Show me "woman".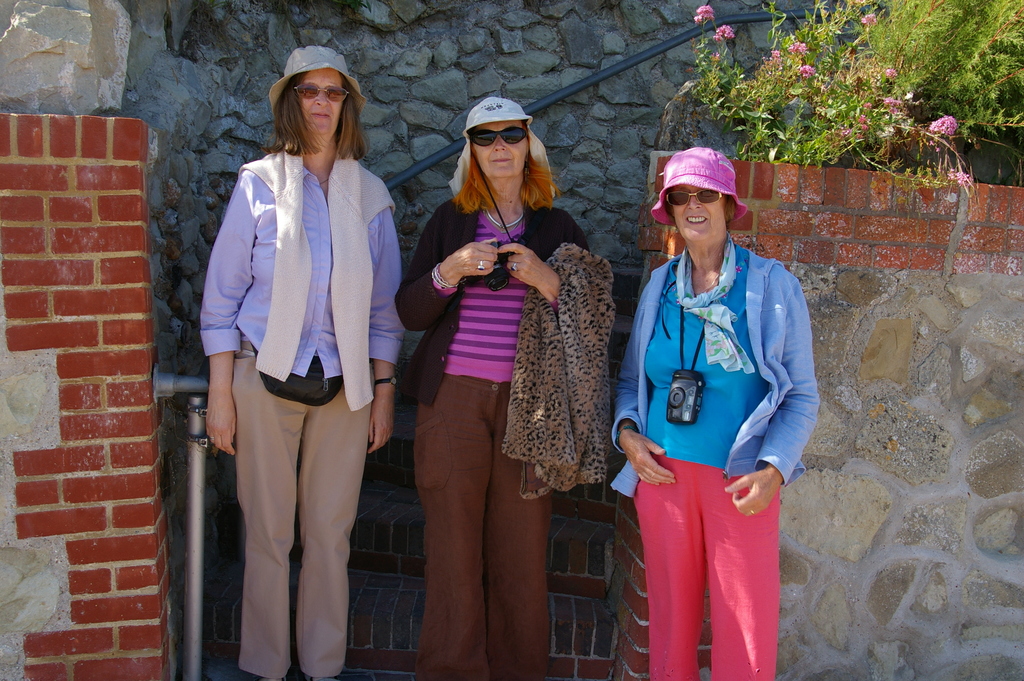
"woman" is here: (612,146,820,680).
